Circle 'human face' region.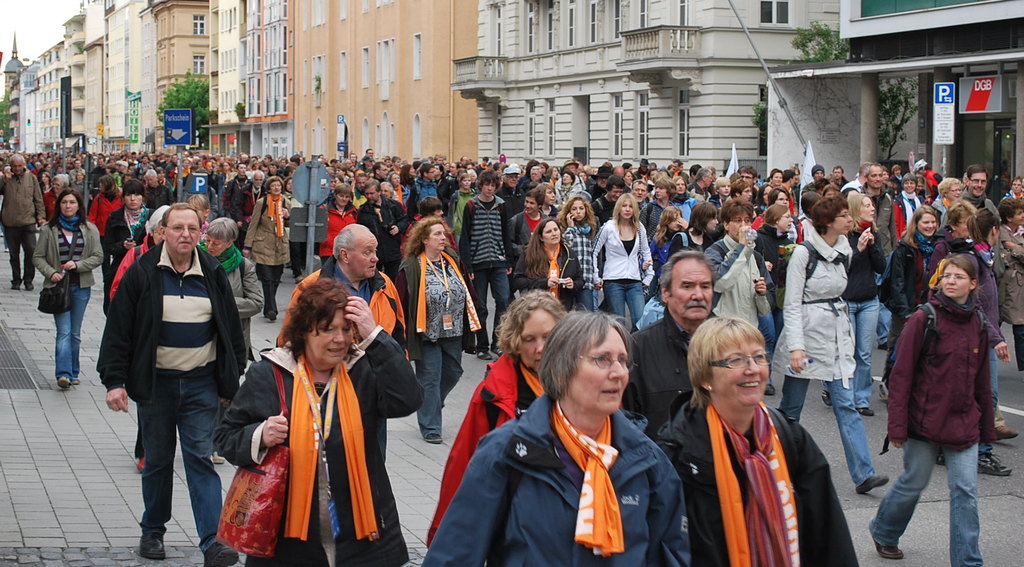
Region: {"x1": 621, "y1": 201, "x2": 630, "y2": 219}.
